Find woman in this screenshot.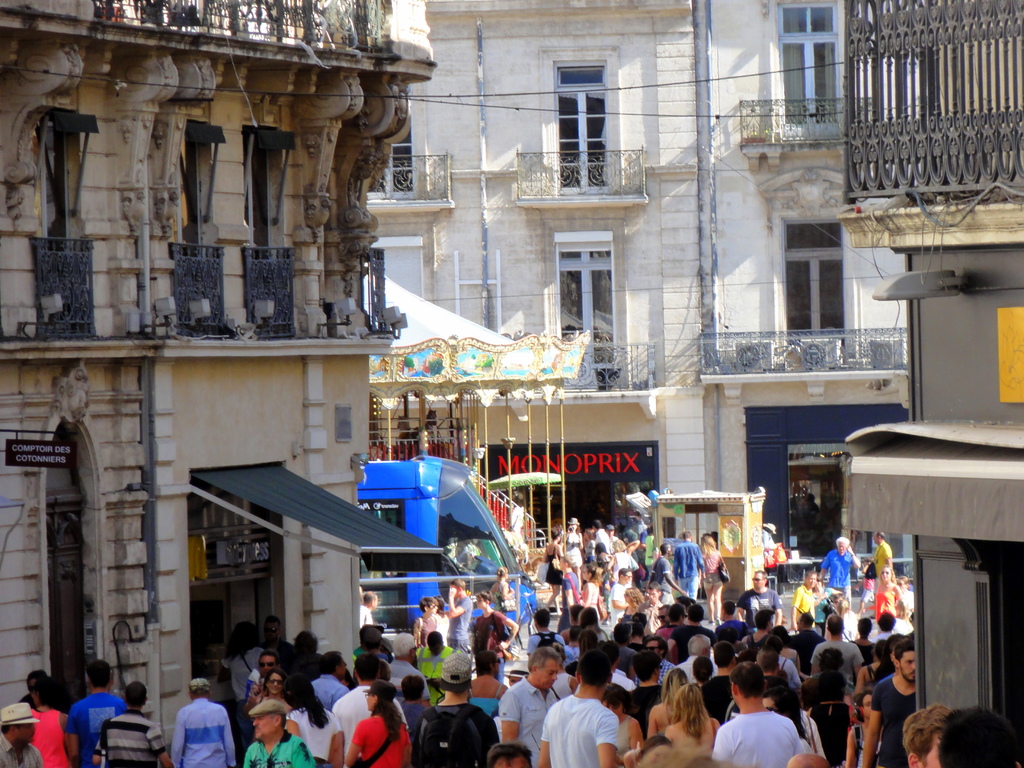
The bounding box for woman is x1=348, y1=680, x2=413, y2=767.
